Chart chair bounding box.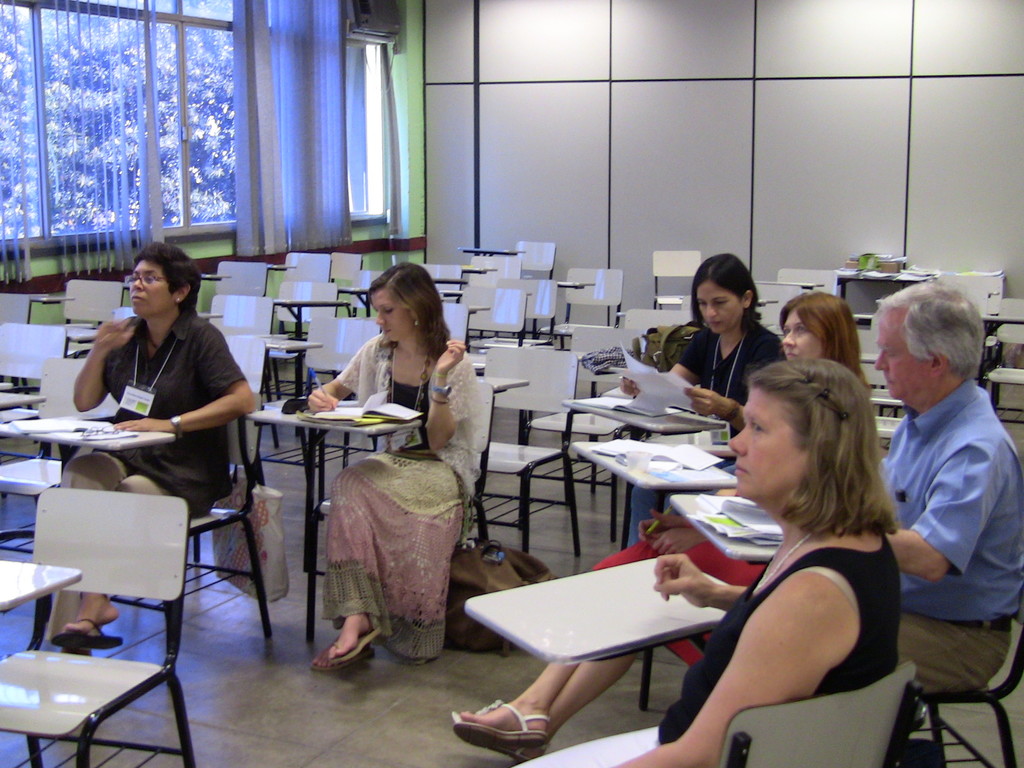
Charted: {"x1": 564, "y1": 268, "x2": 627, "y2": 321}.
